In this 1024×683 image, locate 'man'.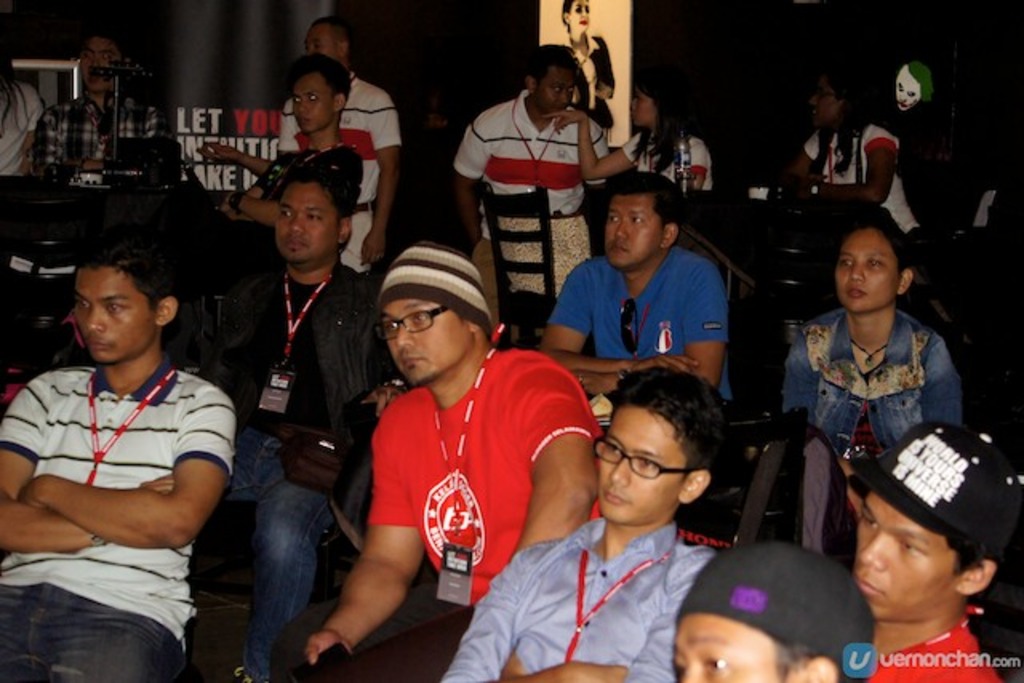
Bounding box: bbox=[224, 56, 365, 226].
